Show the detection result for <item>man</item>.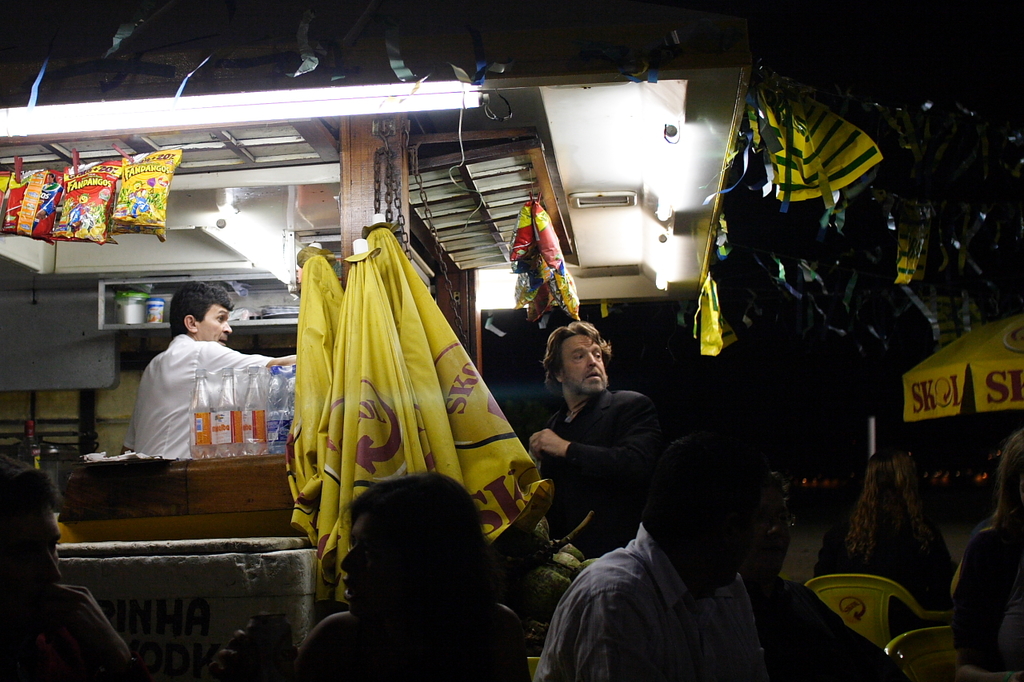
<region>534, 435, 846, 676</region>.
